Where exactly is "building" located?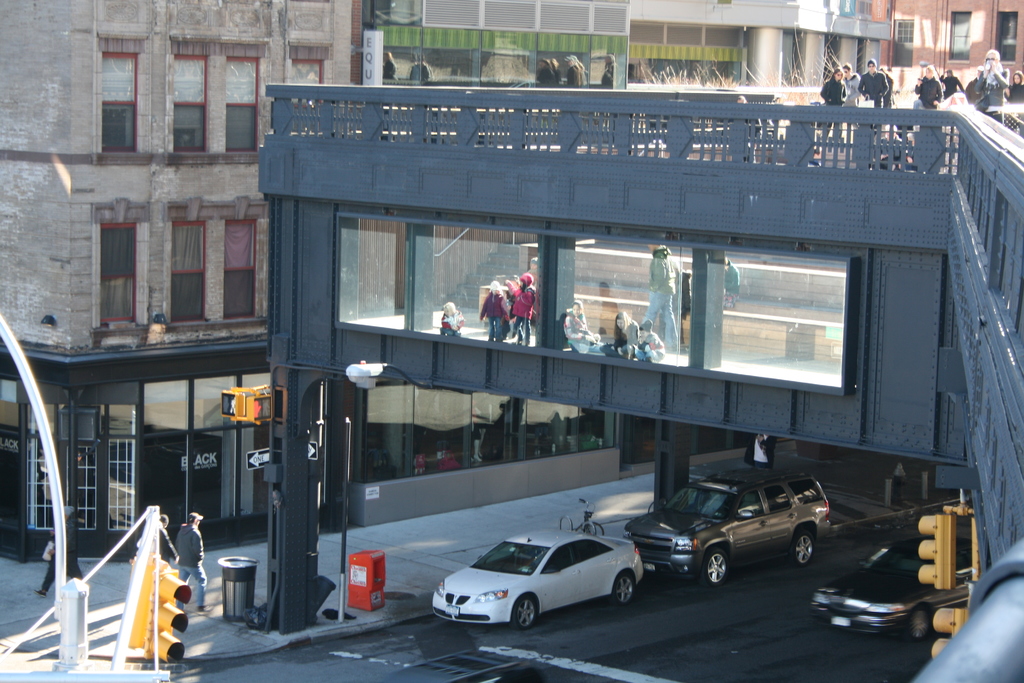
Its bounding box is <bbox>629, 0, 896, 460</bbox>.
